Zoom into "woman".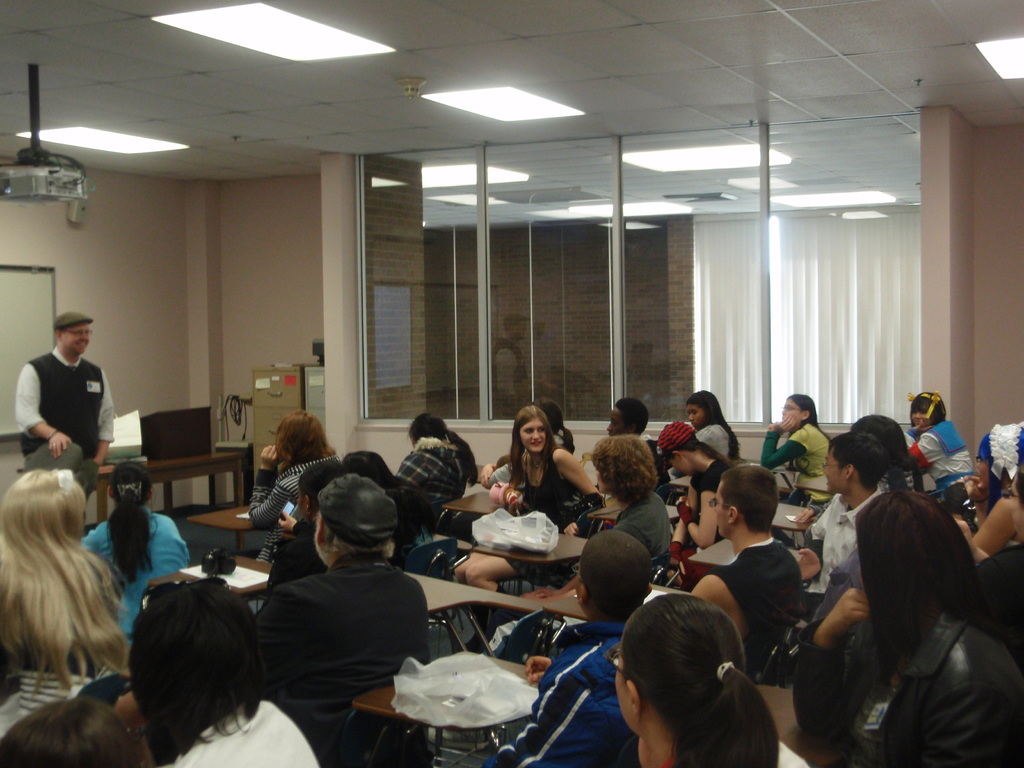
Zoom target: <bbox>761, 393, 846, 539</bbox>.
